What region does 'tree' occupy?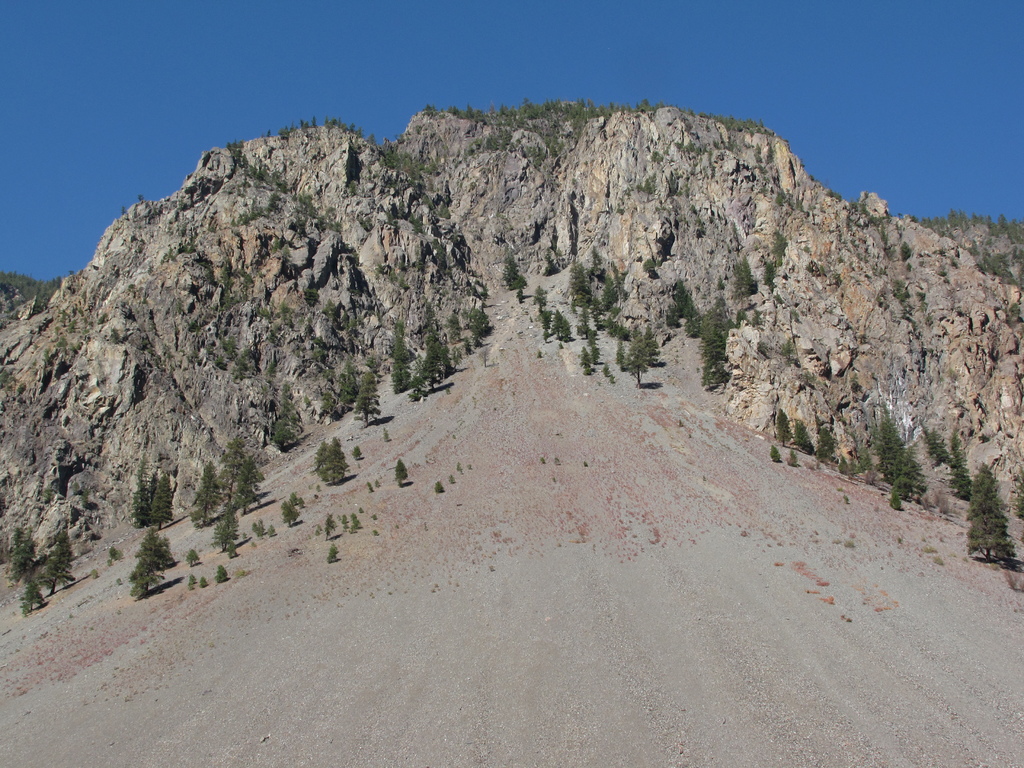
rect(392, 330, 408, 360).
